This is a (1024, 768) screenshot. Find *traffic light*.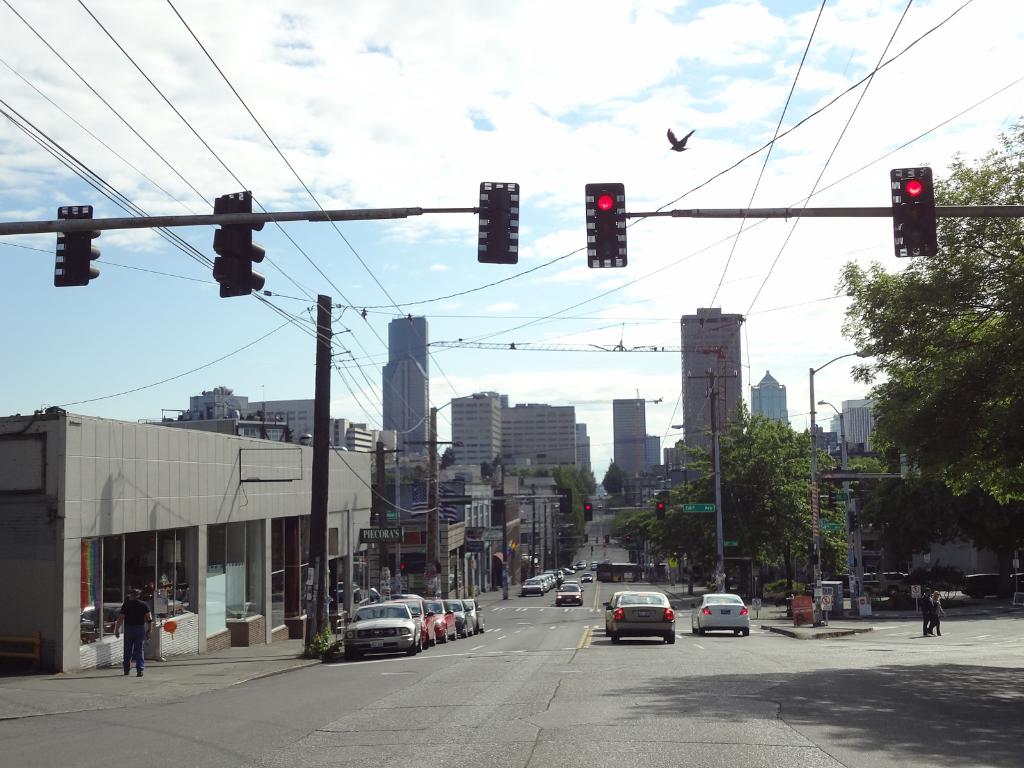
Bounding box: [left=212, top=189, right=266, bottom=296].
